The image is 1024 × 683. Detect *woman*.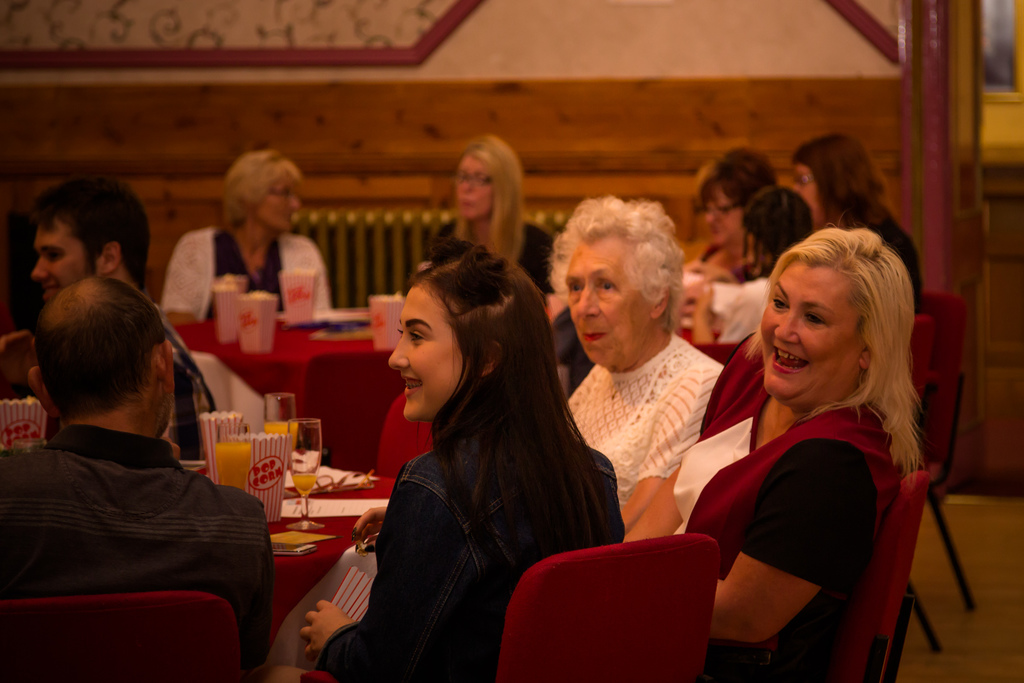
Detection: [624,226,924,682].
